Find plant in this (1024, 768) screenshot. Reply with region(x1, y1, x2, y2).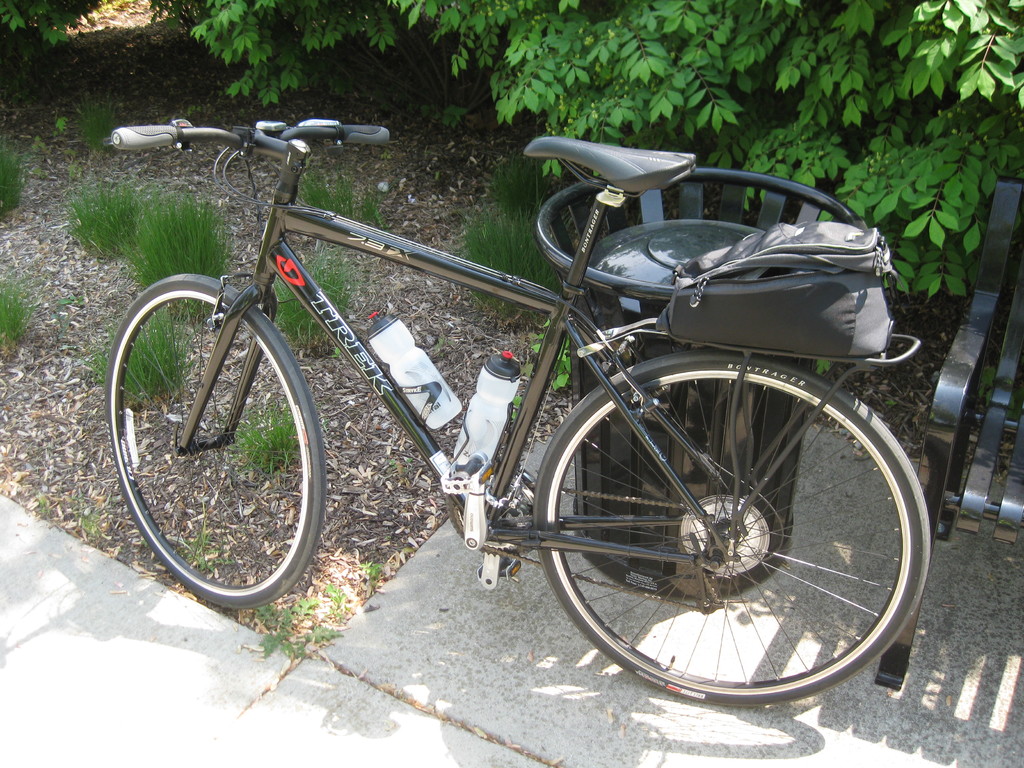
region(4, 24, 89, 56).
